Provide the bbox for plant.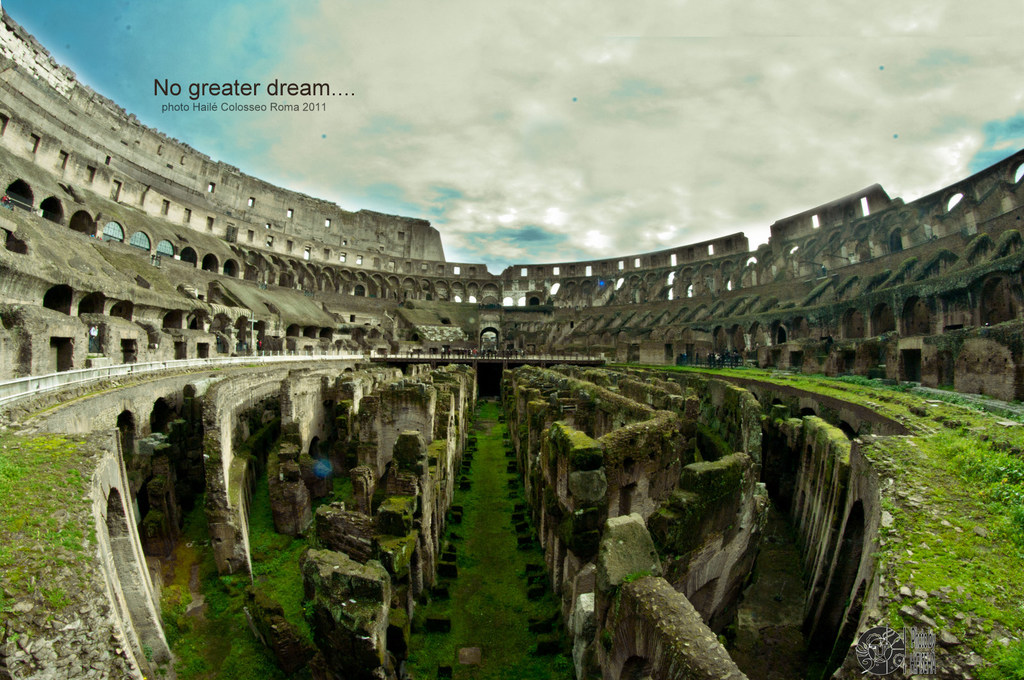
Rect(241, 358, 265, 371).
